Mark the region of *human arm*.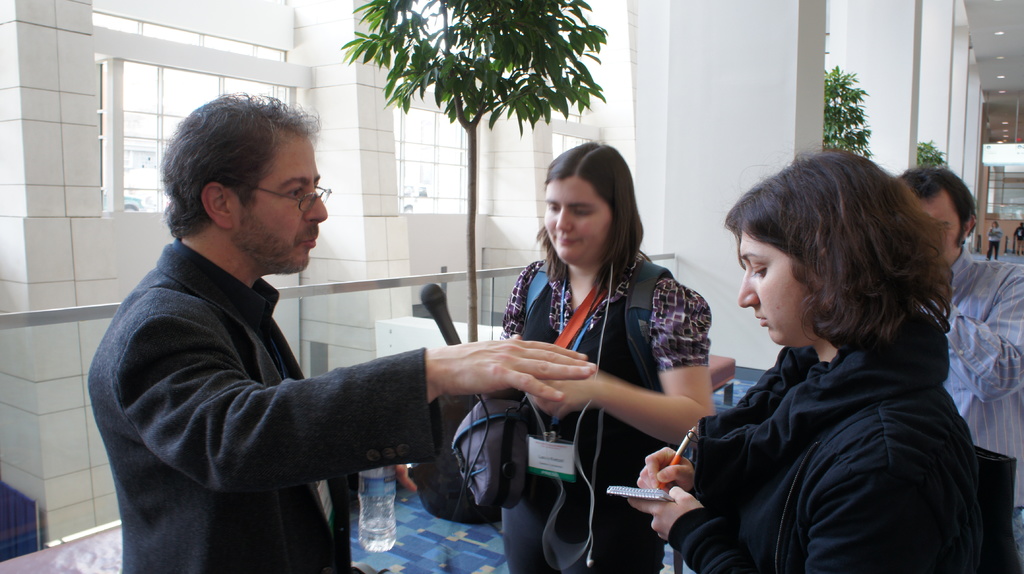
Region: {"left": 628, "top": 447, "right": 696, "bottom": 494}.
